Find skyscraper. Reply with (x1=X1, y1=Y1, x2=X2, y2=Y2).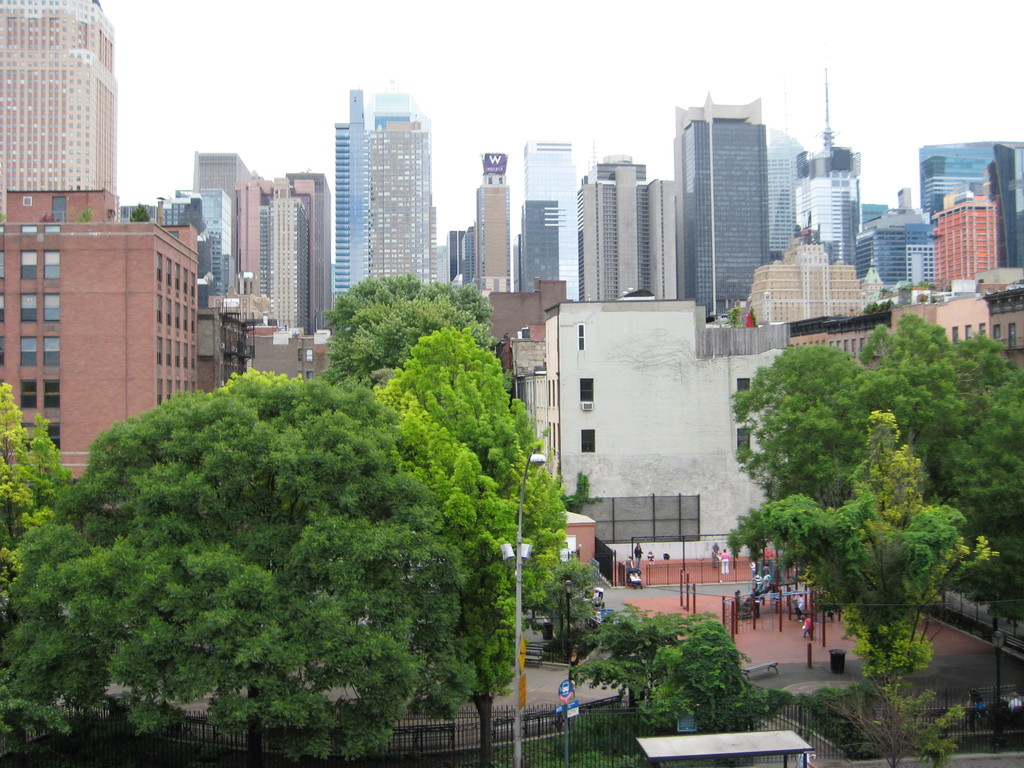
(x1=304, y1=67, x2=442, y2=310).
